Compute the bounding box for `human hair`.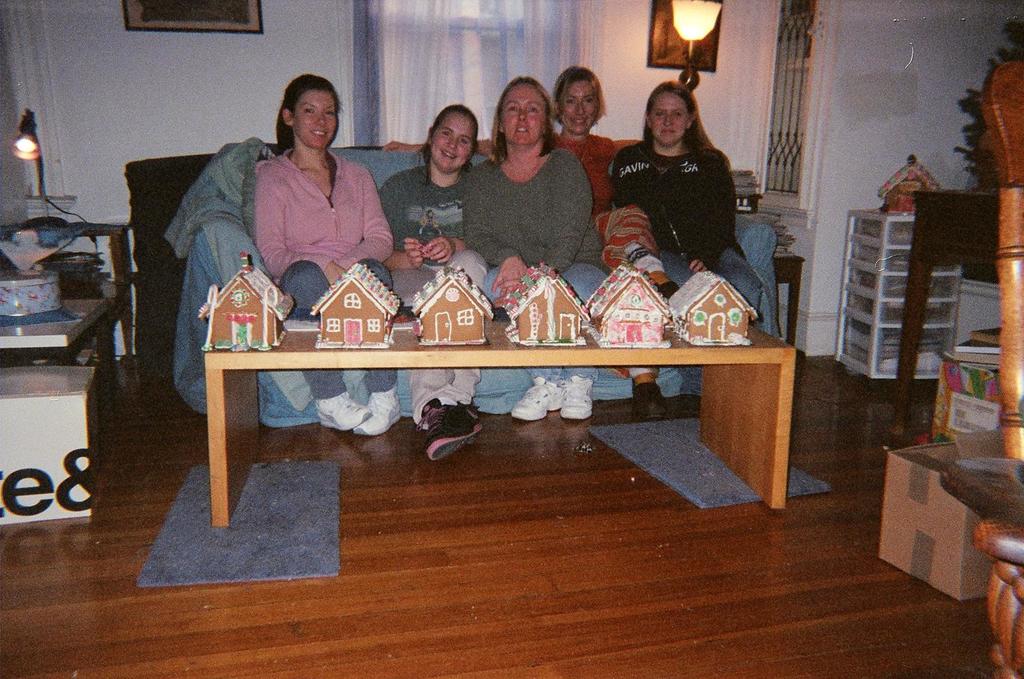
(552,66,605,130).
